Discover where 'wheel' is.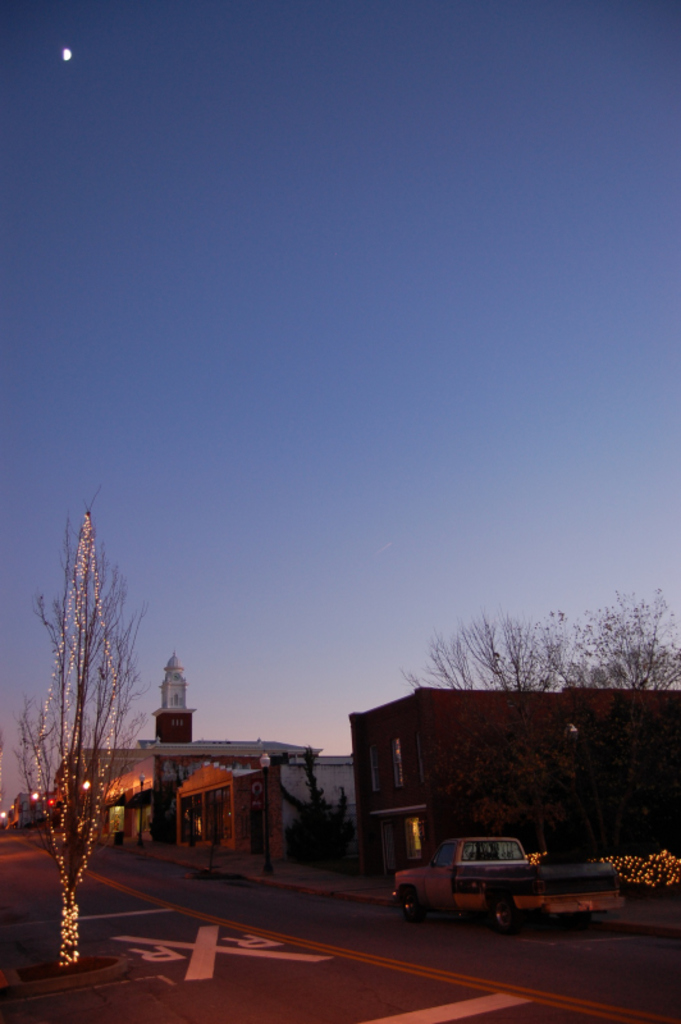
Discovered at box(490, 892, 513, 934).
